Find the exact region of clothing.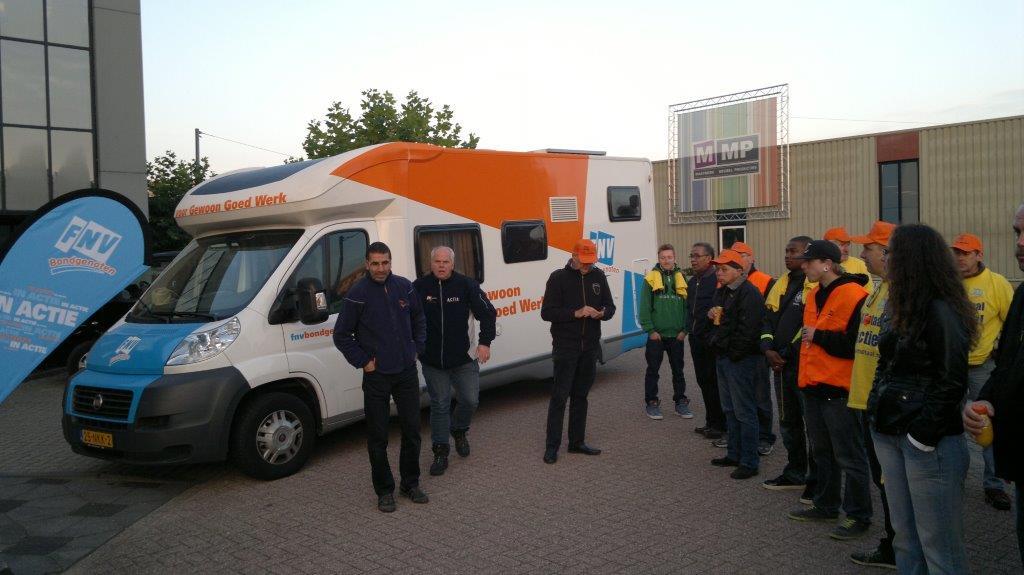
Exact region: bbox(543, 261, 618, 439).
